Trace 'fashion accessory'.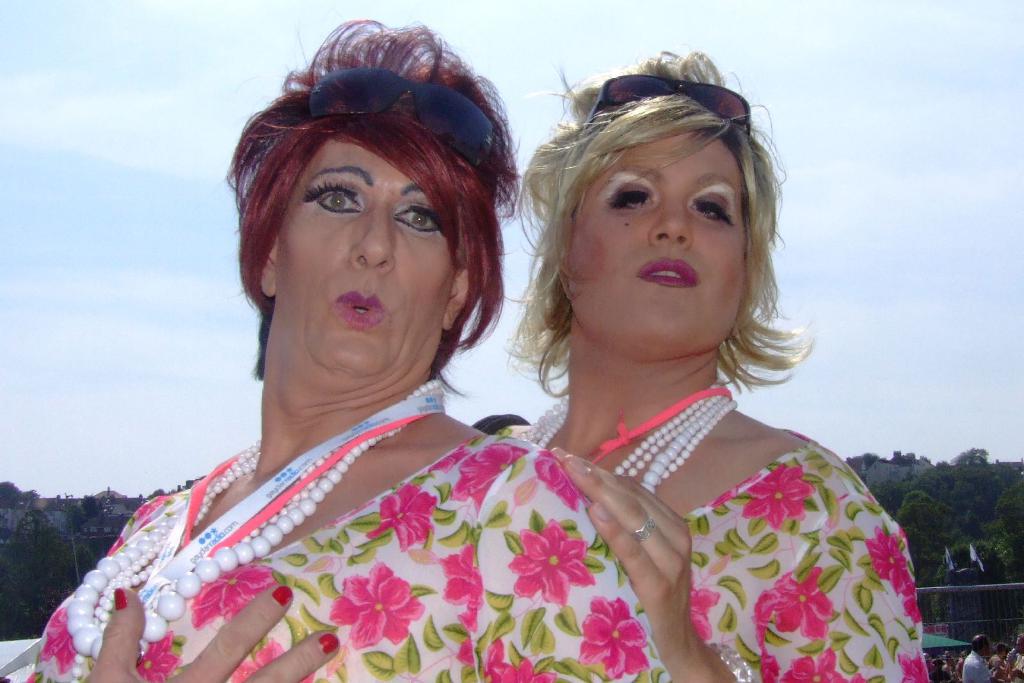
Traced to select_region(580, 74, 752, 138).
